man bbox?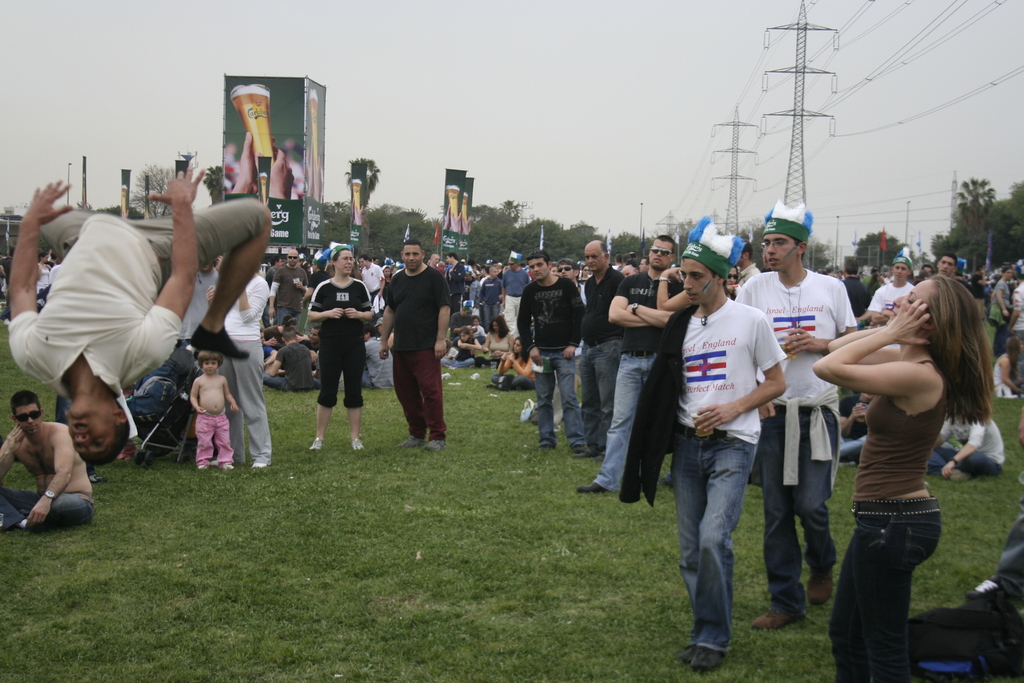
rect(476, 261, 506, 334)
